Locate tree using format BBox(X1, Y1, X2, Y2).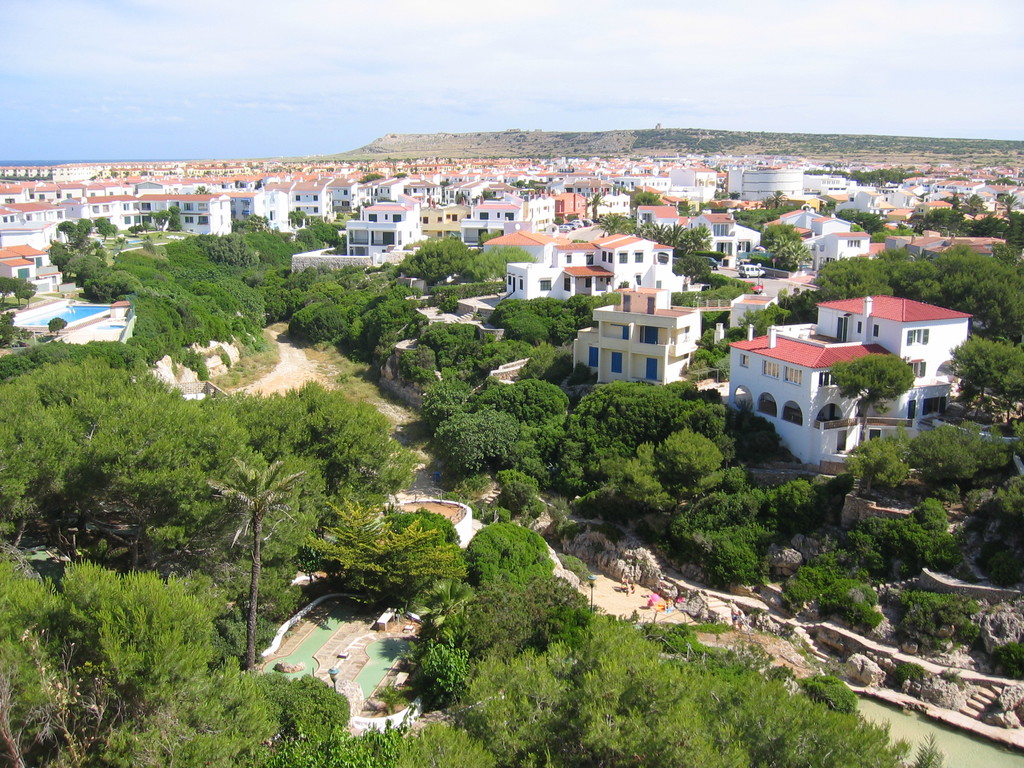
BBox(640, 422, 738, 483).
